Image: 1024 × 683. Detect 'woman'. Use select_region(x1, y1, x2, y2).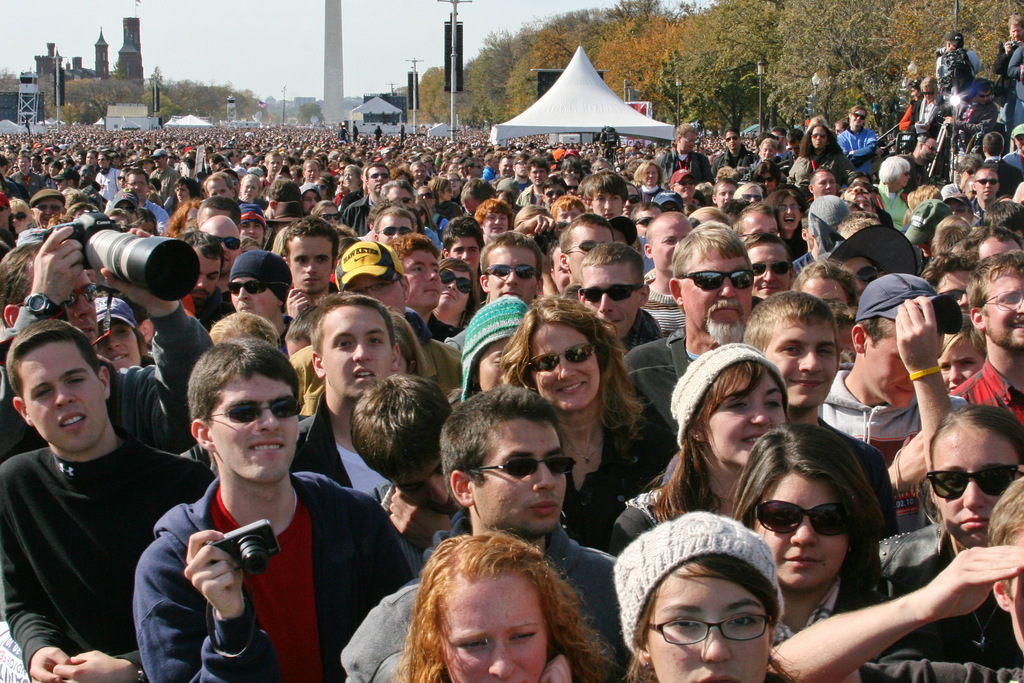
select_region(930, 304, 998, 393).
